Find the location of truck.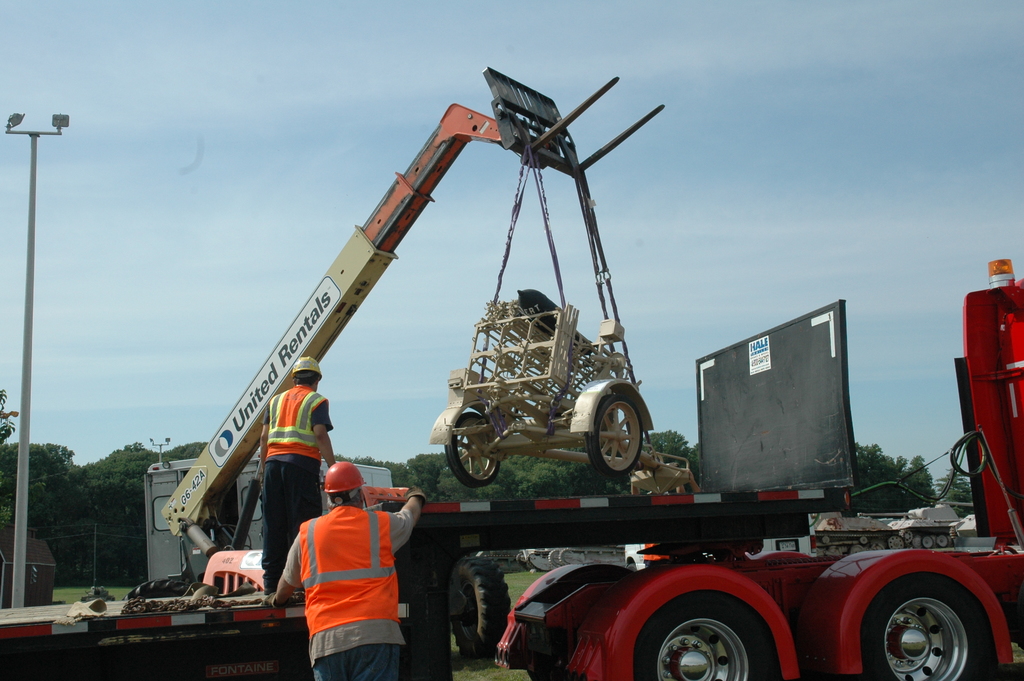
Location: (x1=143, y1=457, x2=392, y2=583).
